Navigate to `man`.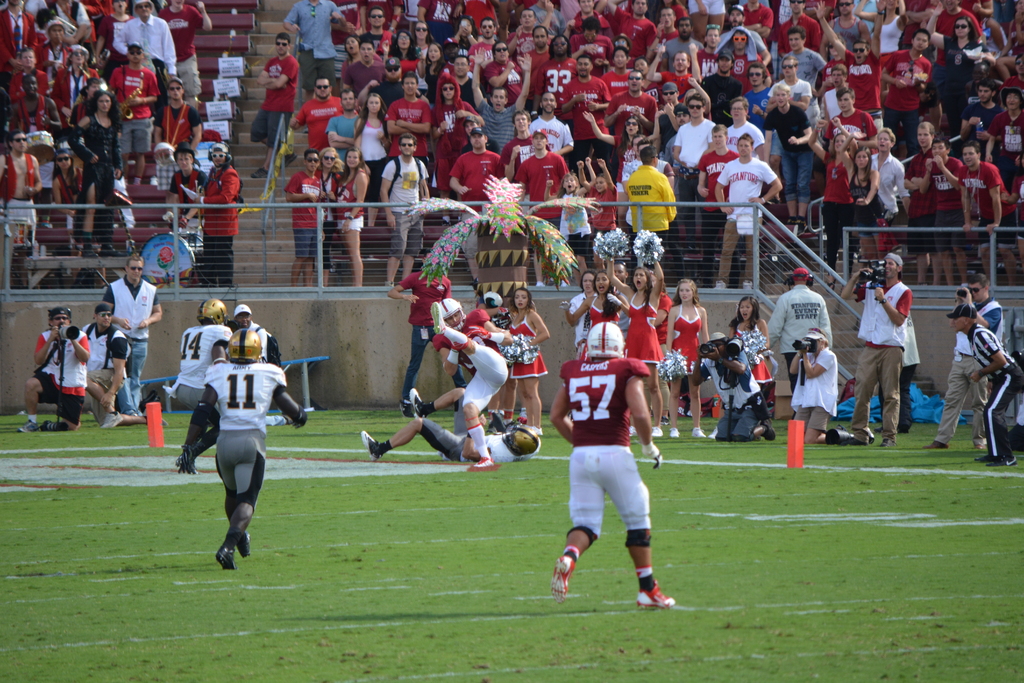
Navigation target: (x1=651, y1=102, x2=691, y2=249).
